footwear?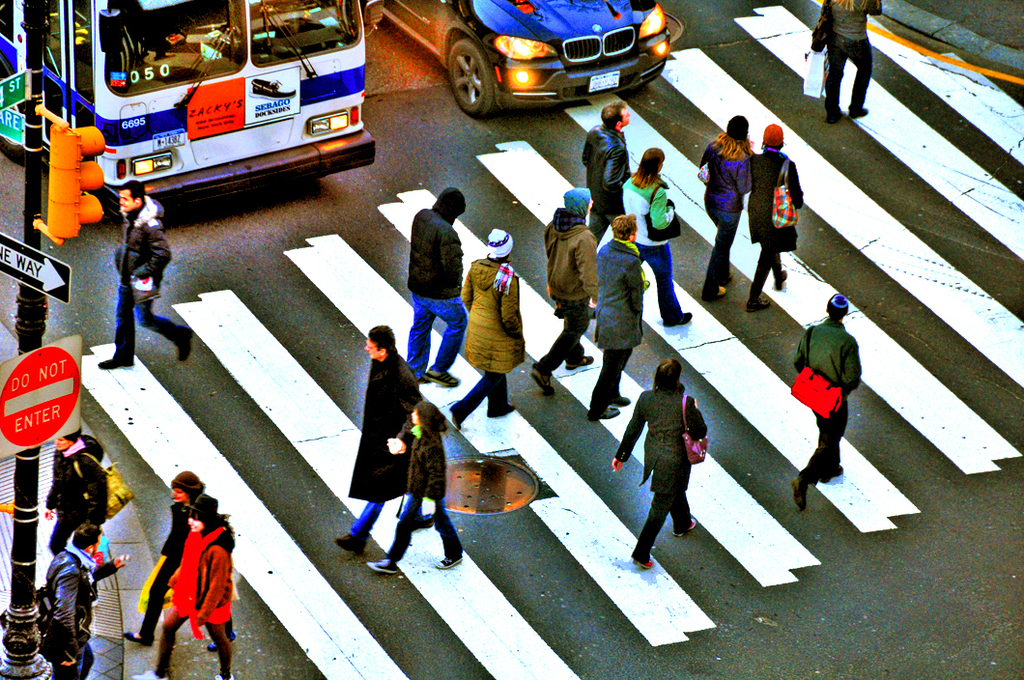
<box>449,408,460,424</box>
